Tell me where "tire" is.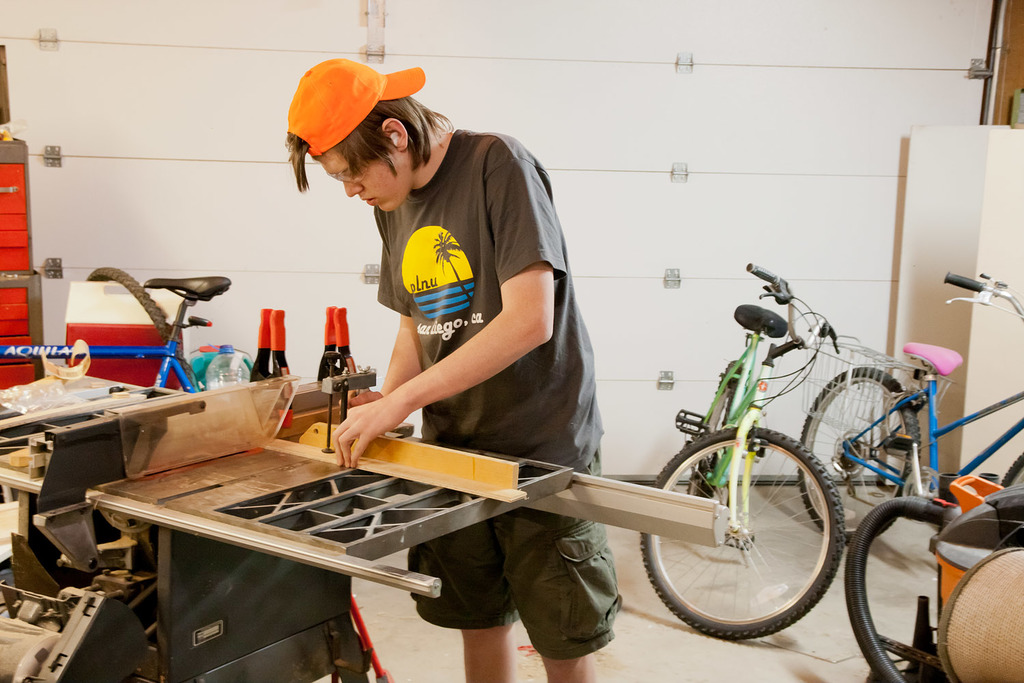
"tire" is at [1001, 454, 1023, 491].
